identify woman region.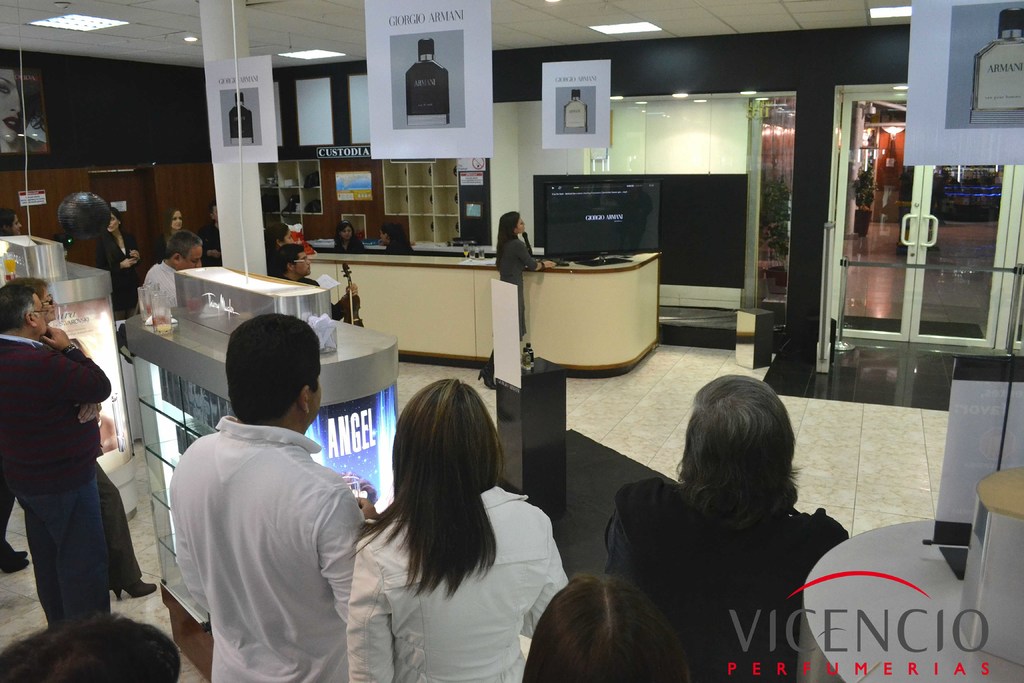
Region: x1=589 y1=367 x2=865 y2=662.
